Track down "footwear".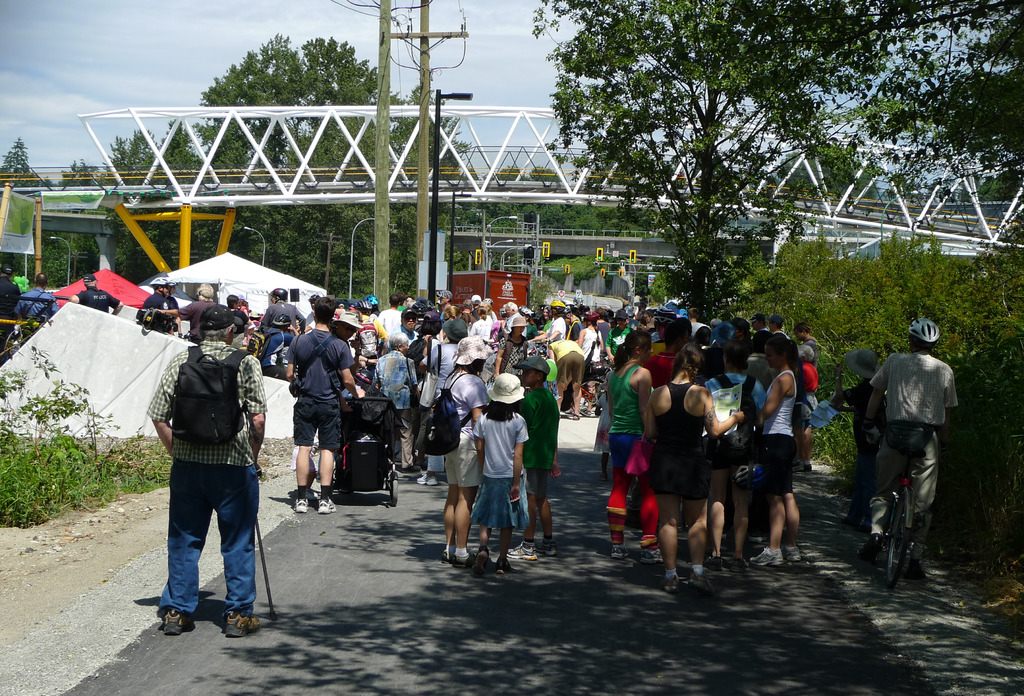
Tracked to Rect(911, 565, 925, 579).
